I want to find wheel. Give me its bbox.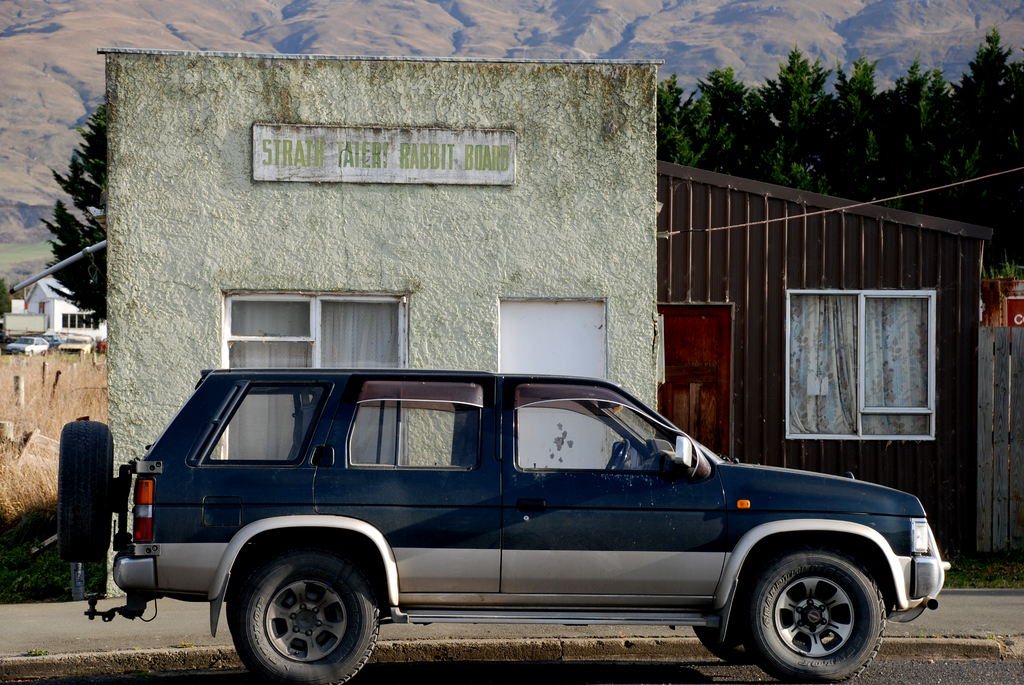
(left=231, top=551, right=380, bottom=684).
